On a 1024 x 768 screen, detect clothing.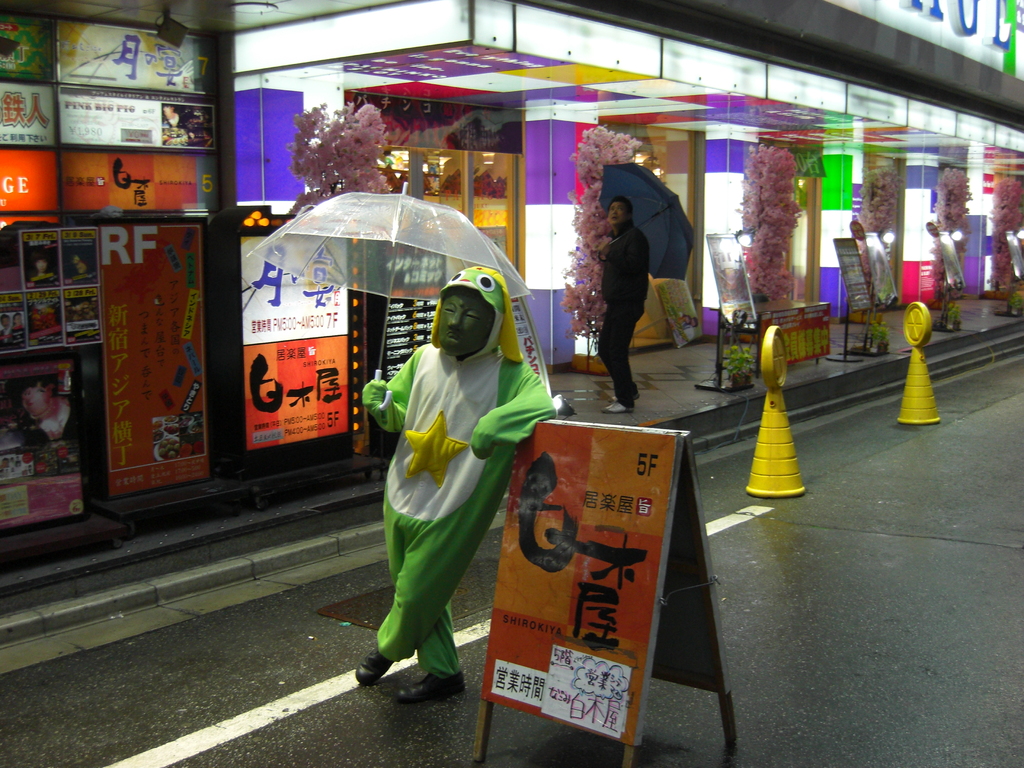
<bbox>363, 277, 527, 673</bbox>.
